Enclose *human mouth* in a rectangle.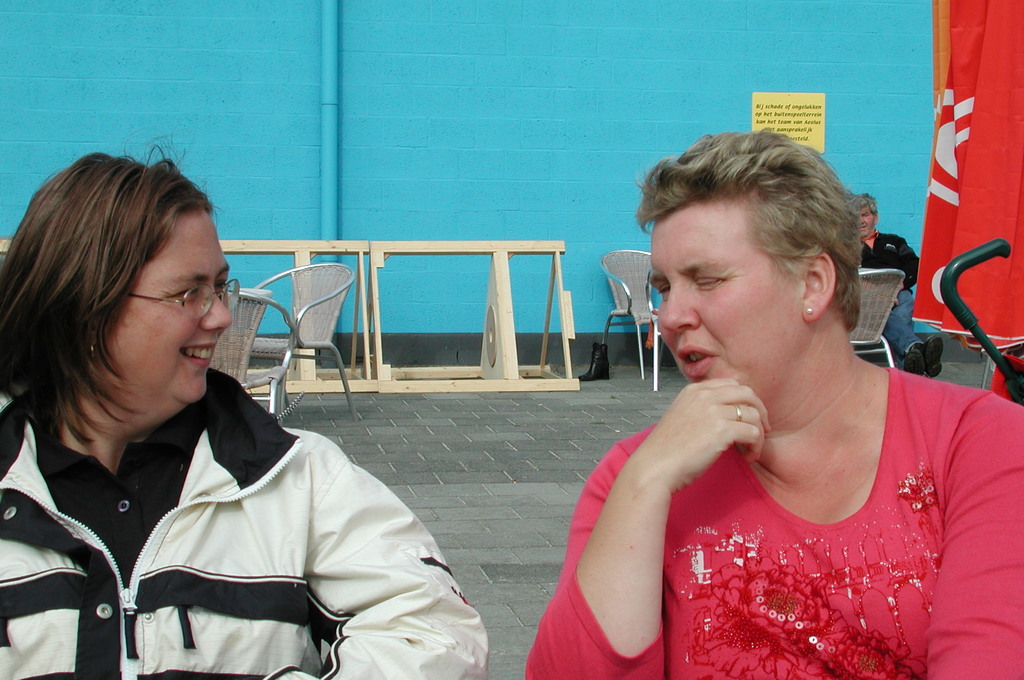
[674,345,712,376].
